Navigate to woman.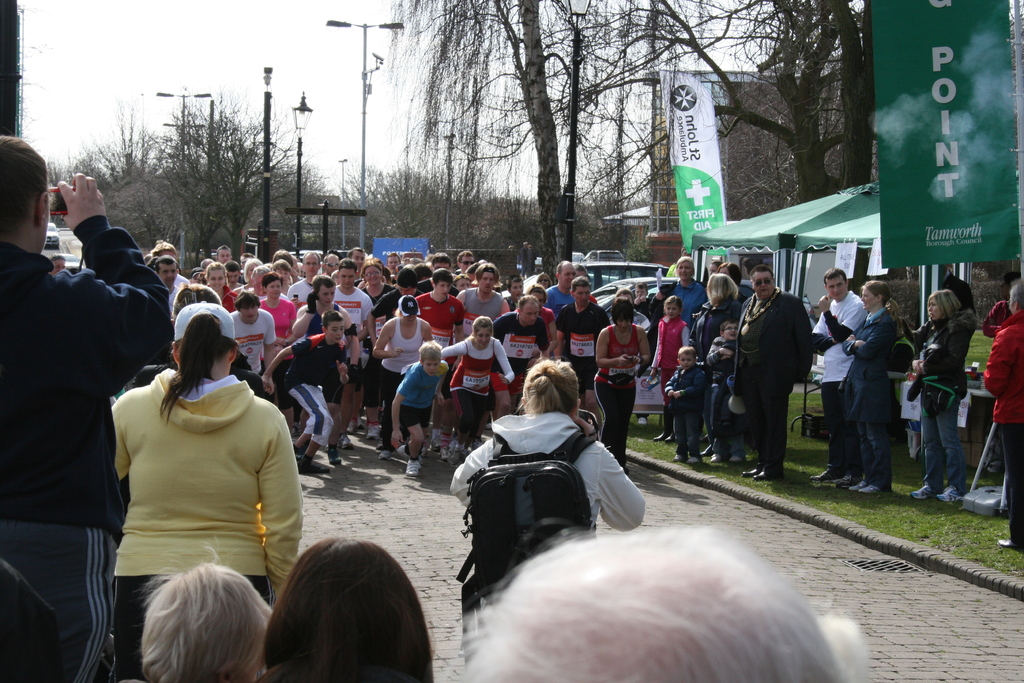
Navigation target: (840, 279, 895, 494).
